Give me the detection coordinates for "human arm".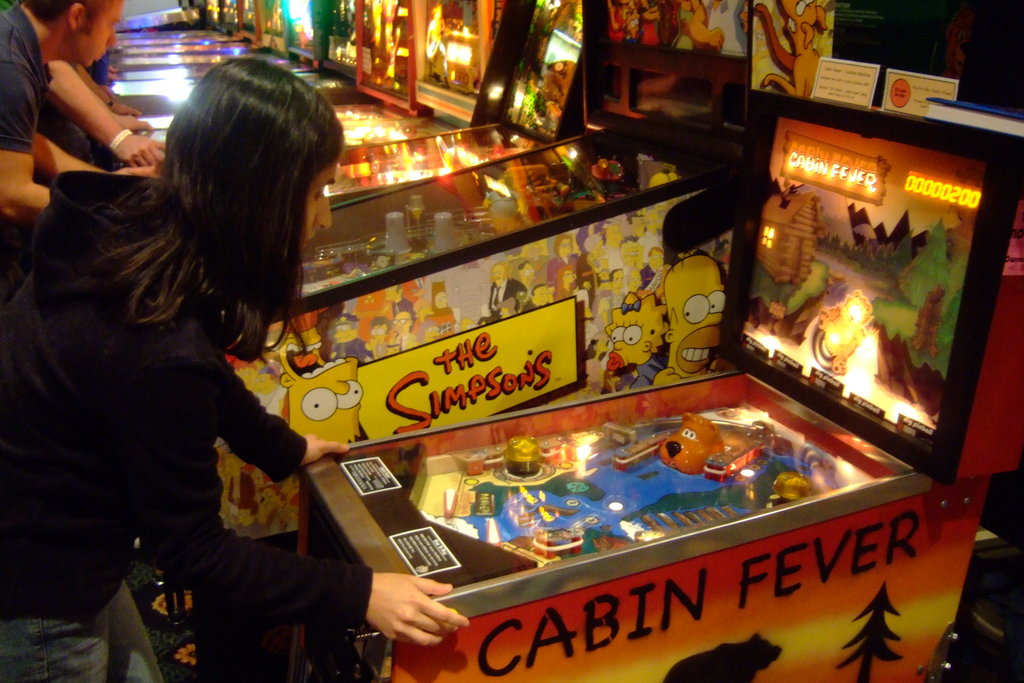
box(44, 51, 164, 179).
